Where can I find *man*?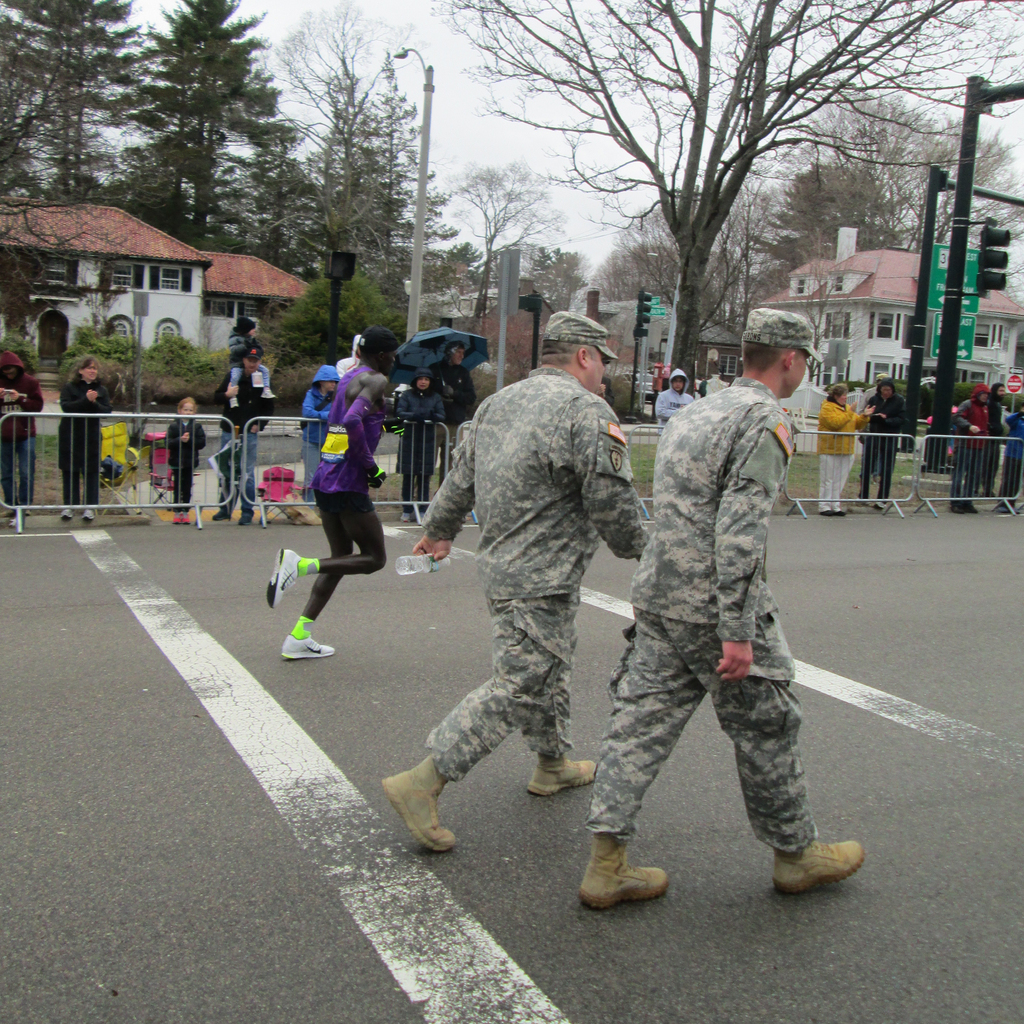
You can find it at (211, 344, 275, 525).
